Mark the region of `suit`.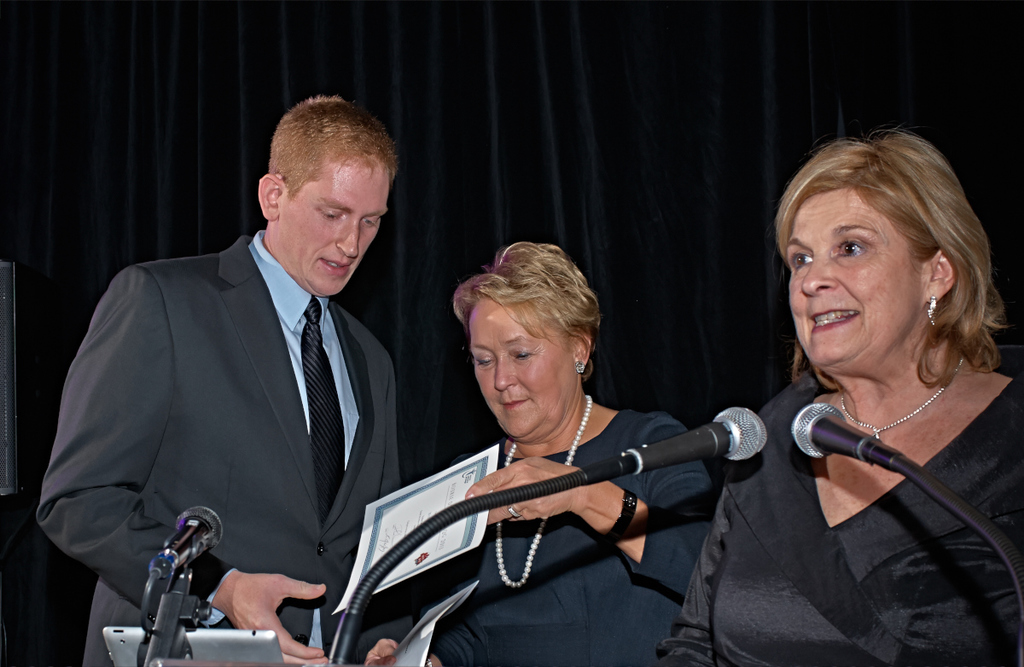
Region: {"left": 59, "top": 135, "right": 442, "bottom": 654}.
